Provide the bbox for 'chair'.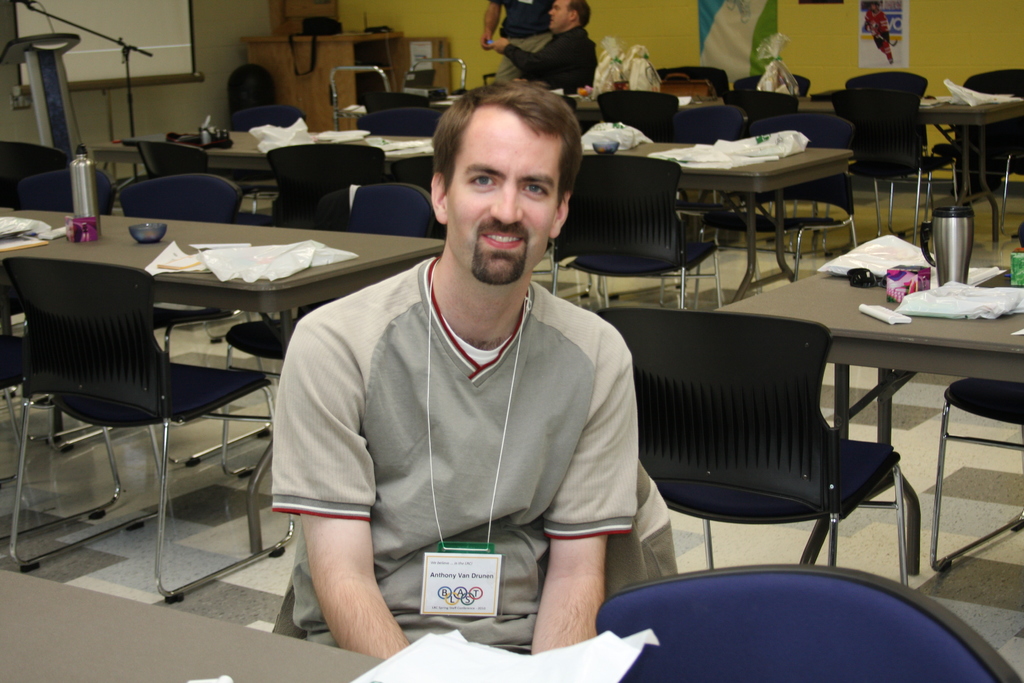
bbox=(359, 103, 446, 142).
